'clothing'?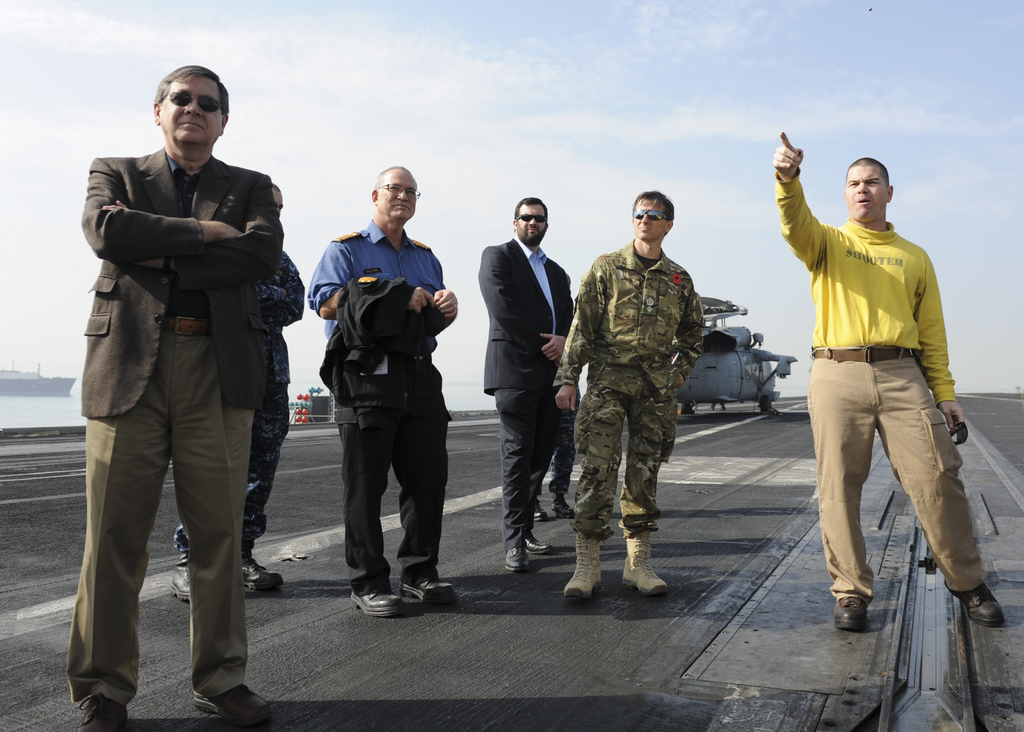
bbox=(316, 216, 447, 585)
